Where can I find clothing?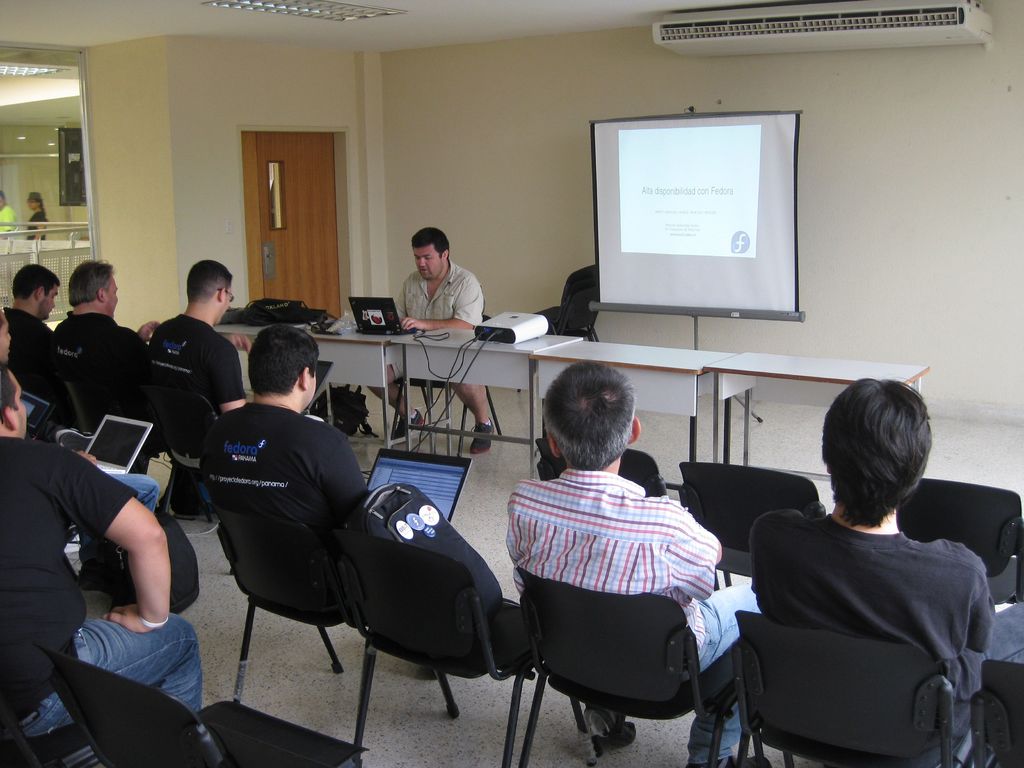
You can find it at region(395, 262, 482, 327).
